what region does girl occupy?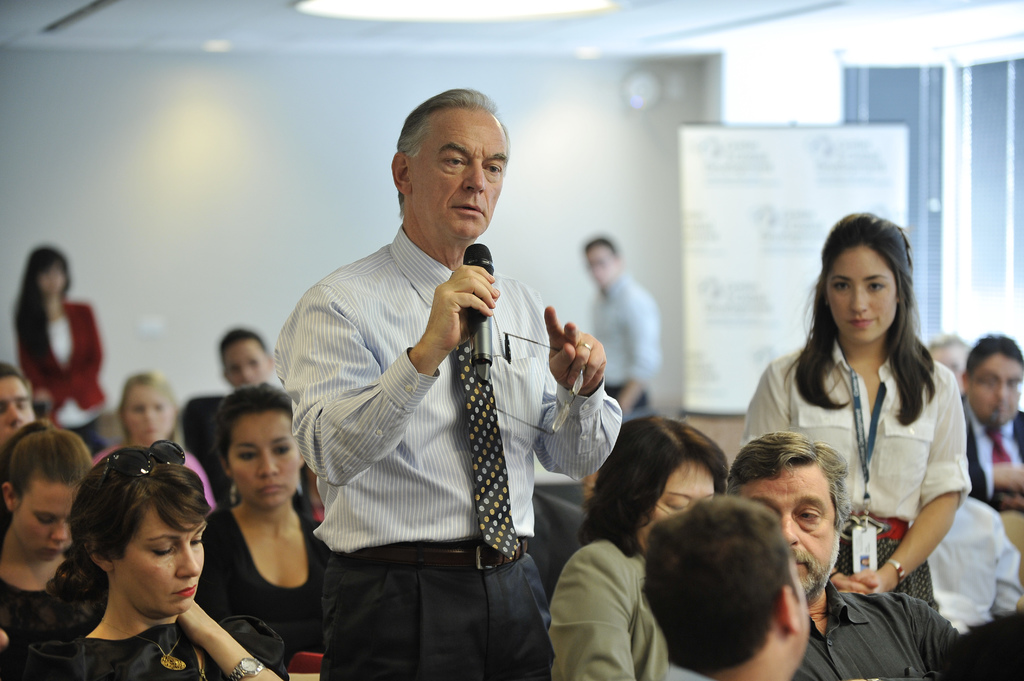
[x1=2, y1=414, x2=99, y2=677].
